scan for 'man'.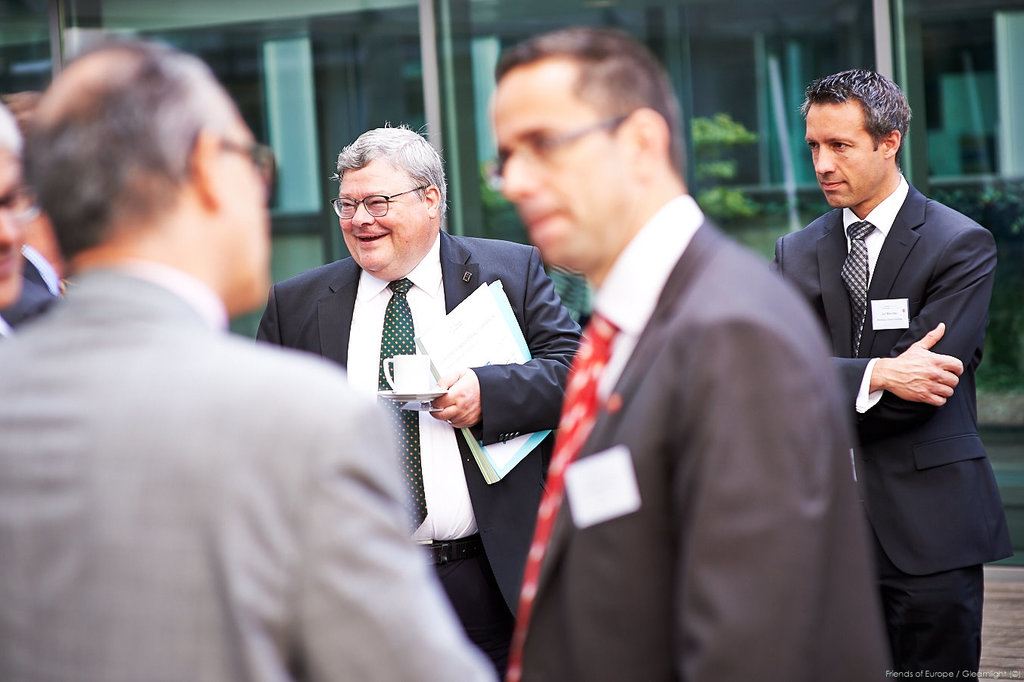
Scan result: region(0, 36, 501, 681).
